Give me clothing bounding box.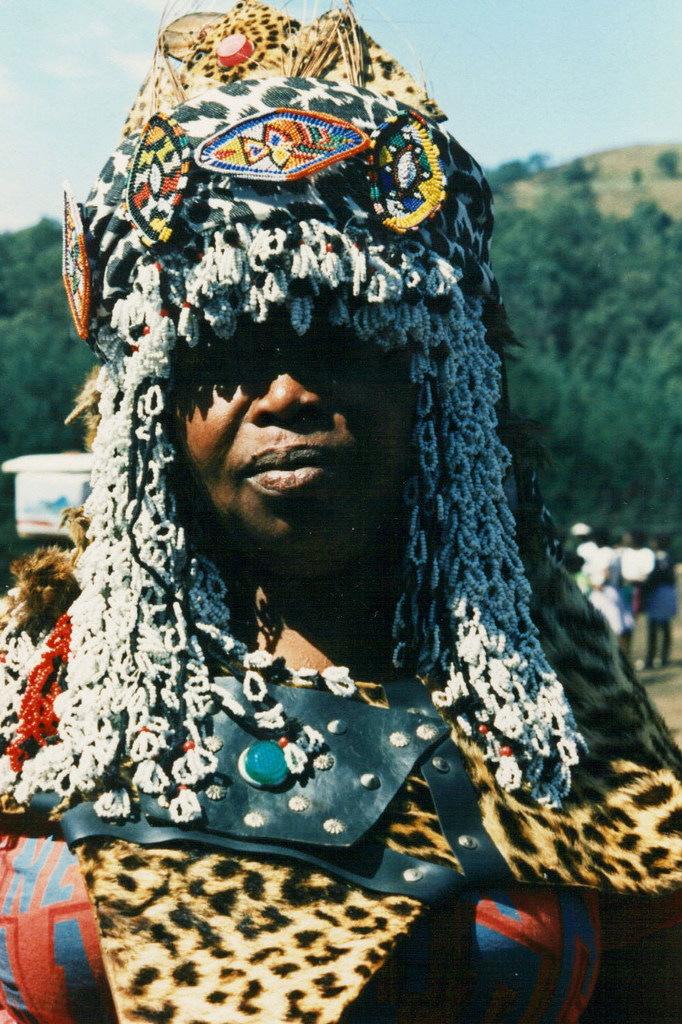
17 96 632 998.
